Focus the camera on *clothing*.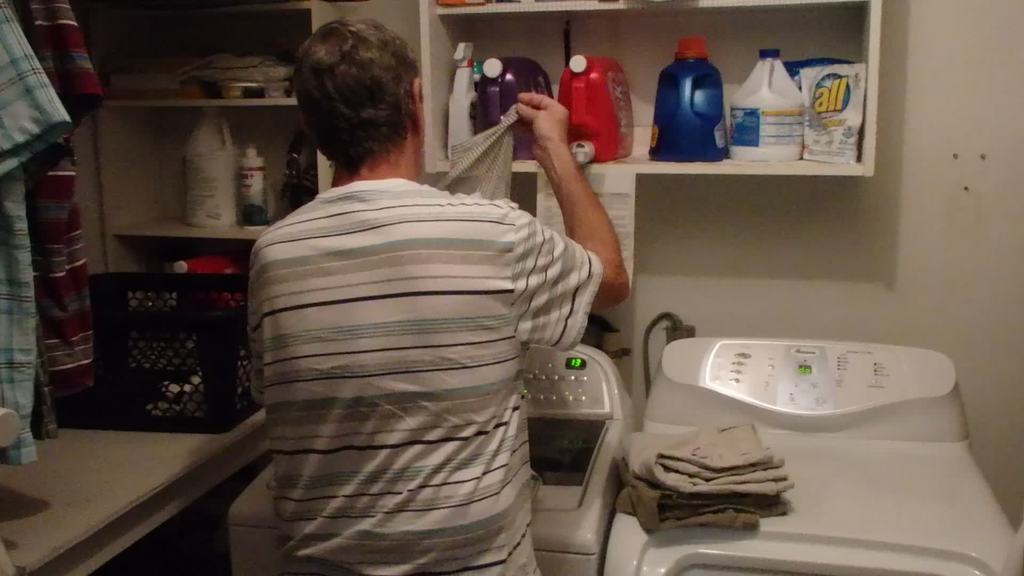
Focus region: (left=0, top=0, right=73, bottom=466).
